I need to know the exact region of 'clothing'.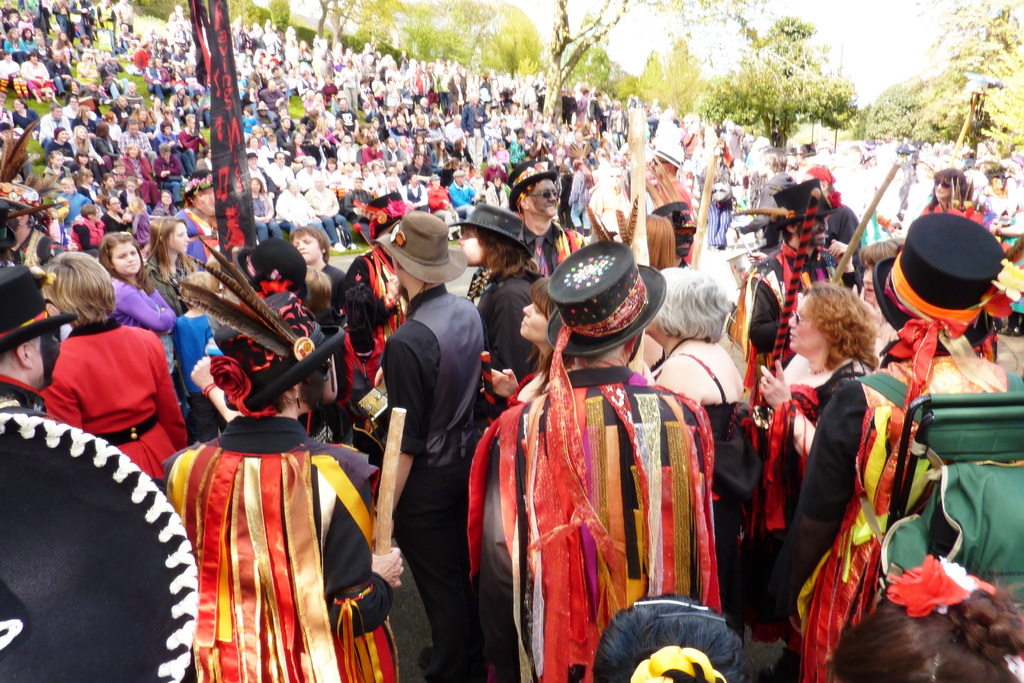
Region: {"left": 753, "top": 218, "right": 840, "bottom": 342}.
